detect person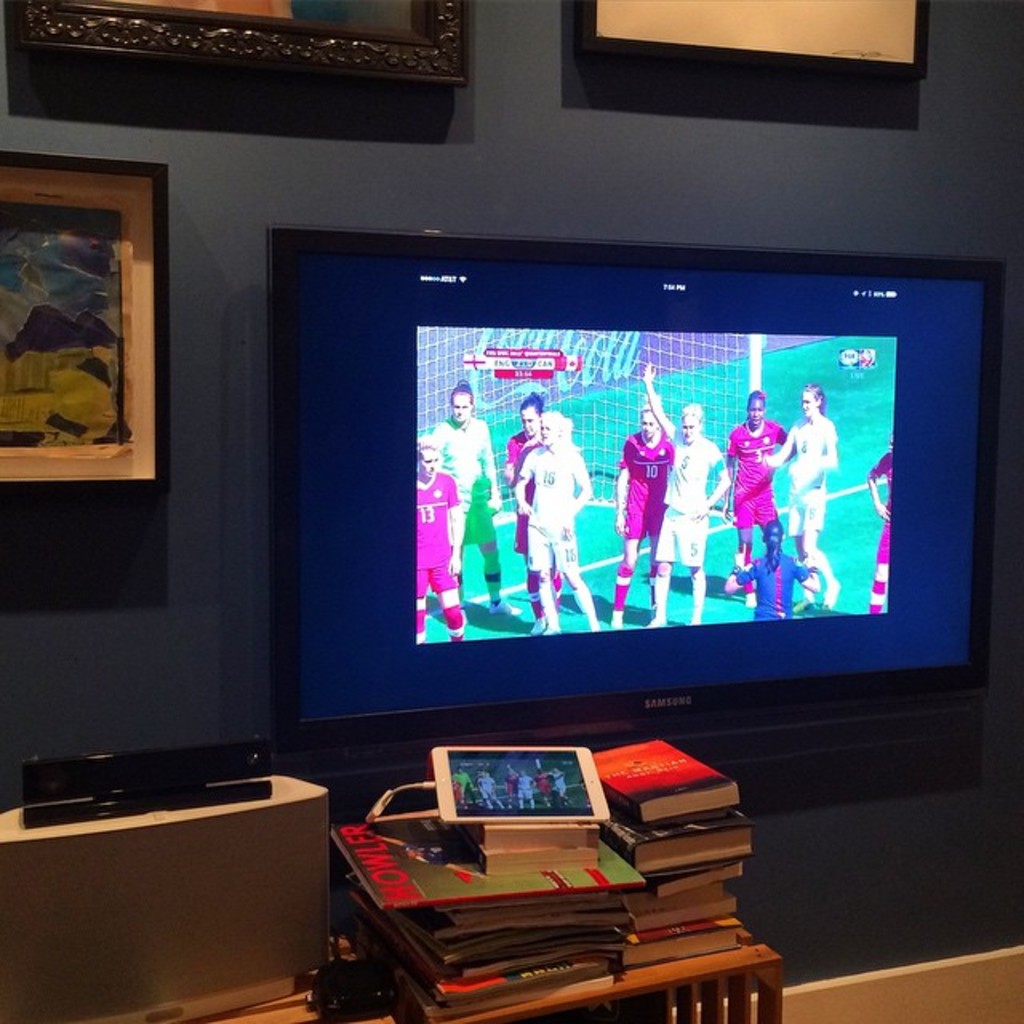
region(512, 768, 536, 808)
